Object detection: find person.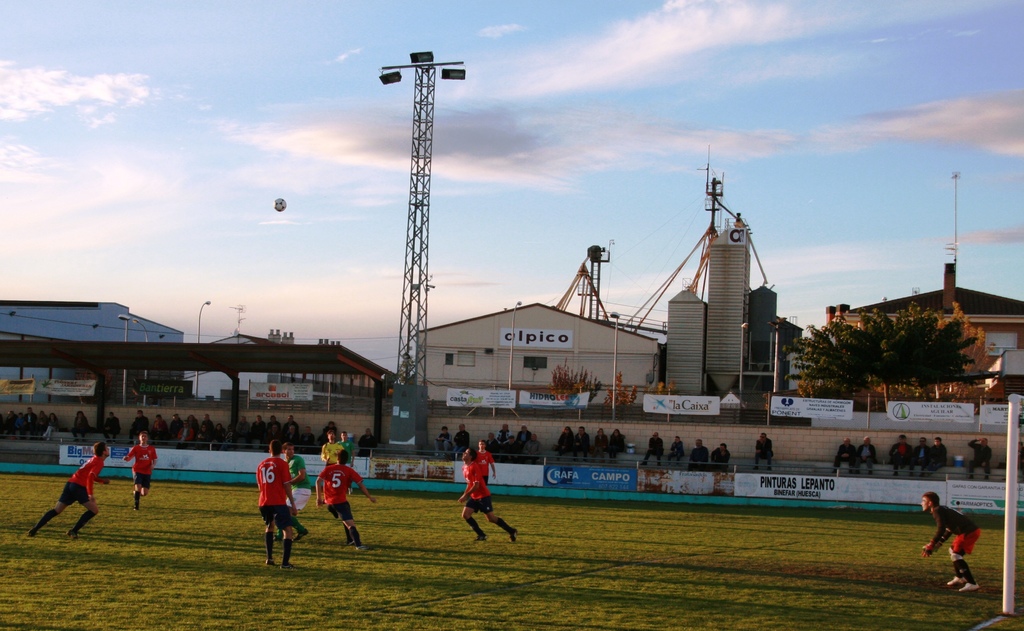
[433, 425, 452, 456].
